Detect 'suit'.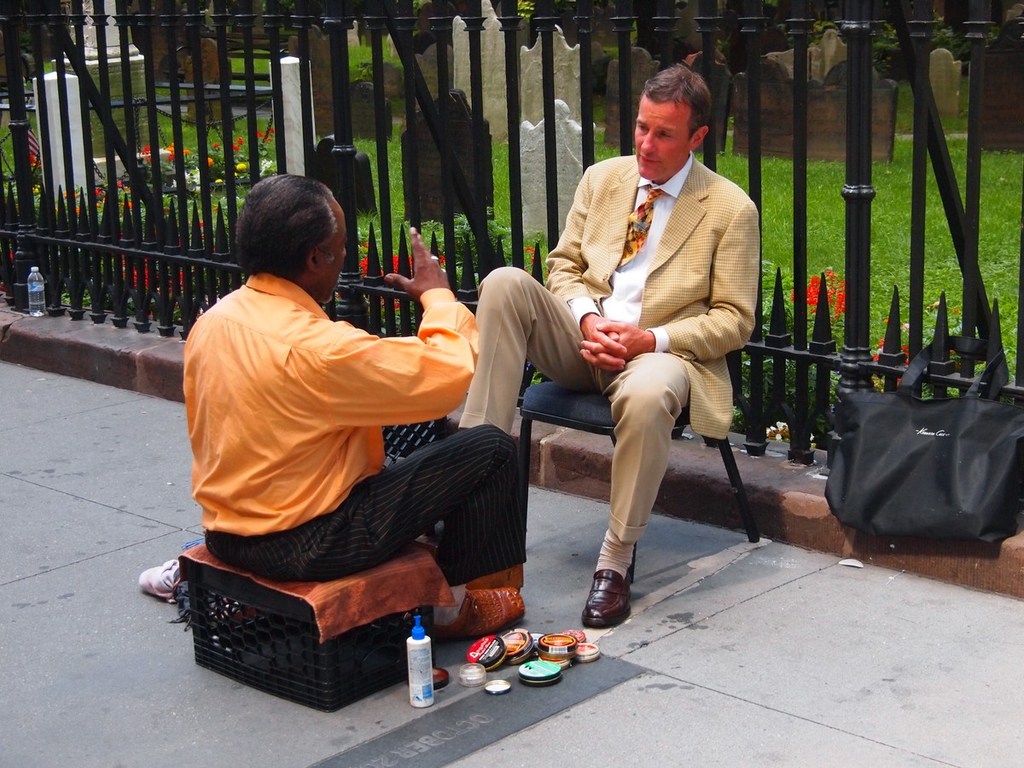
Detected at box(456, 153, 754, 572).
